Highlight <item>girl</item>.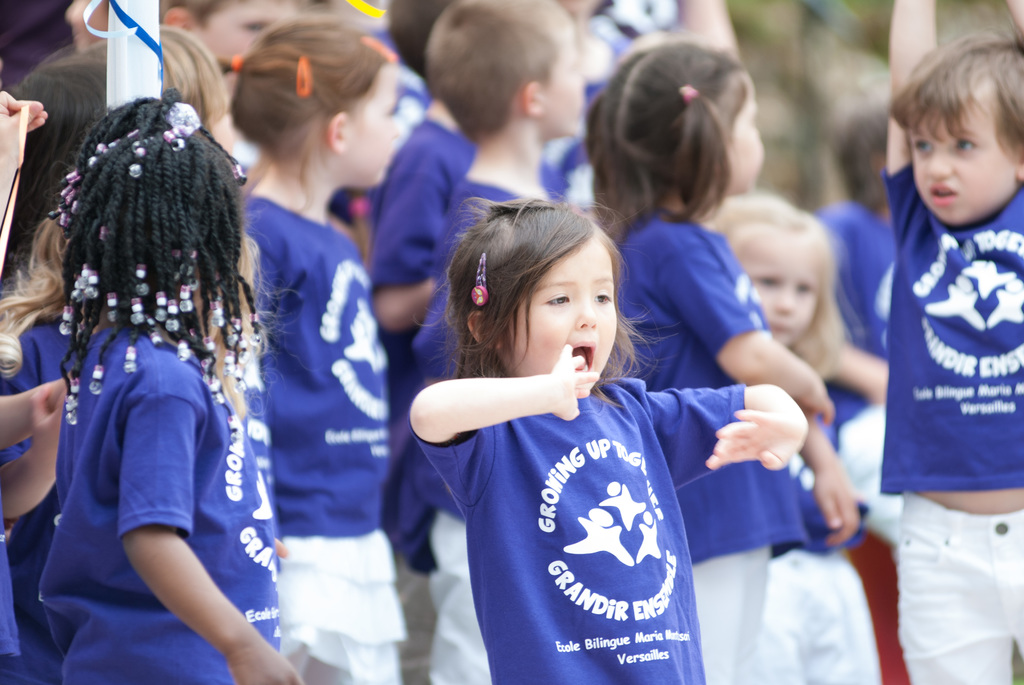
Highlighted region: {"left": 250, "top": 21, "right": 402, "bottom": 682}.
